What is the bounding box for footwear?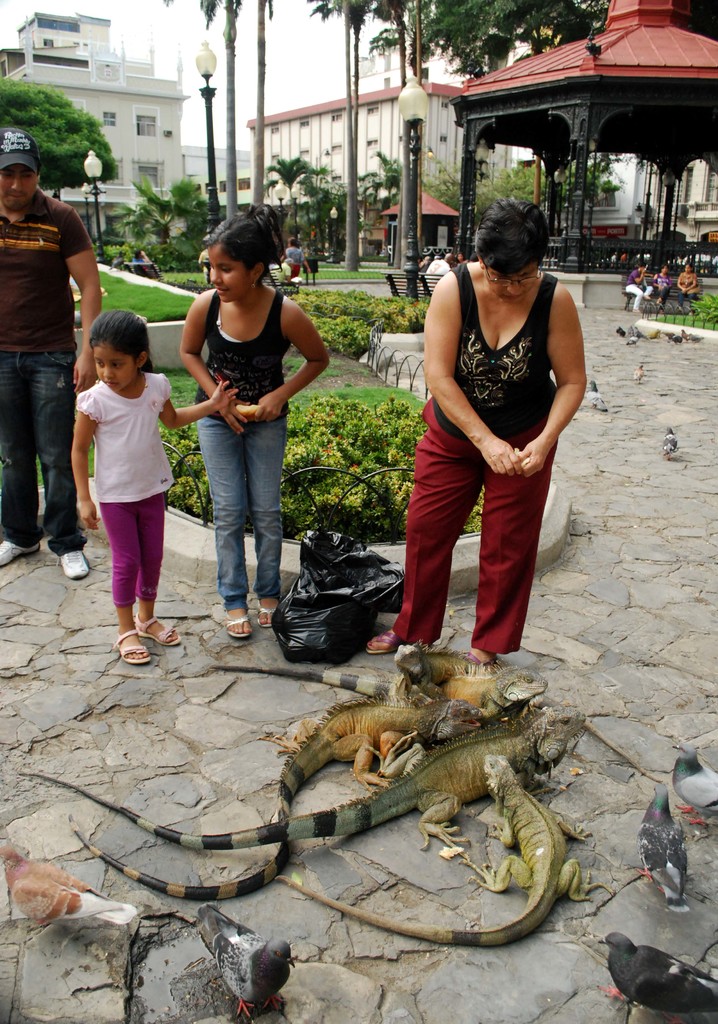
<region>0, 532, 42, 566</region>.
